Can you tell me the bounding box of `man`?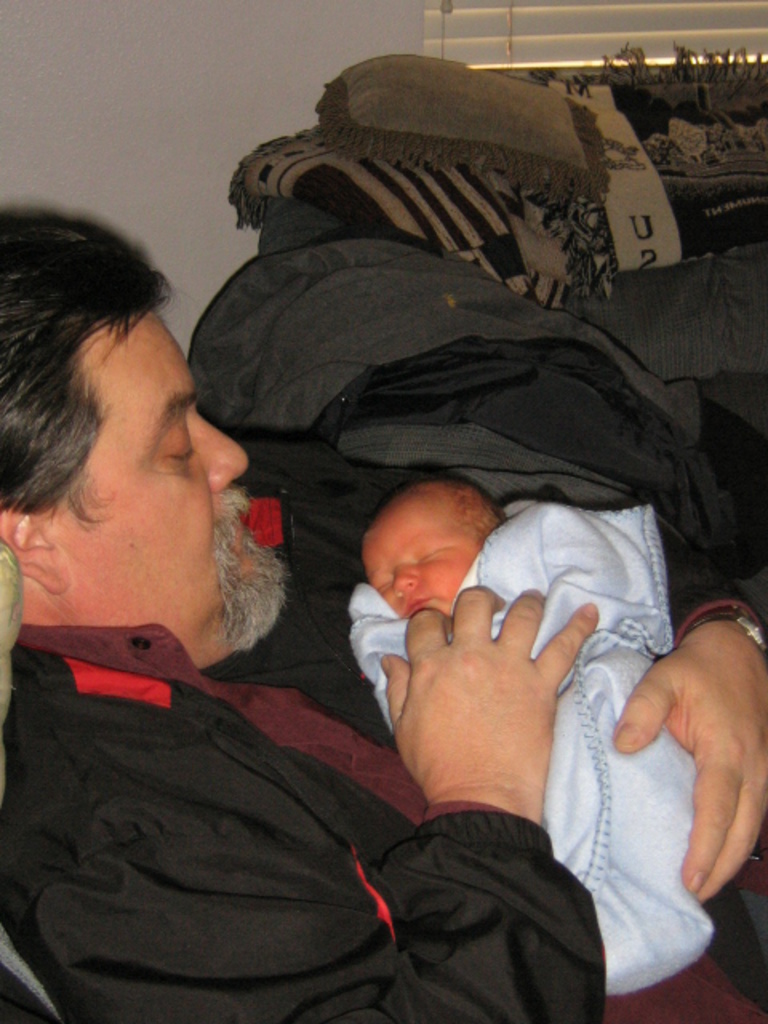
bbox(0, 211, 766, 1022).
